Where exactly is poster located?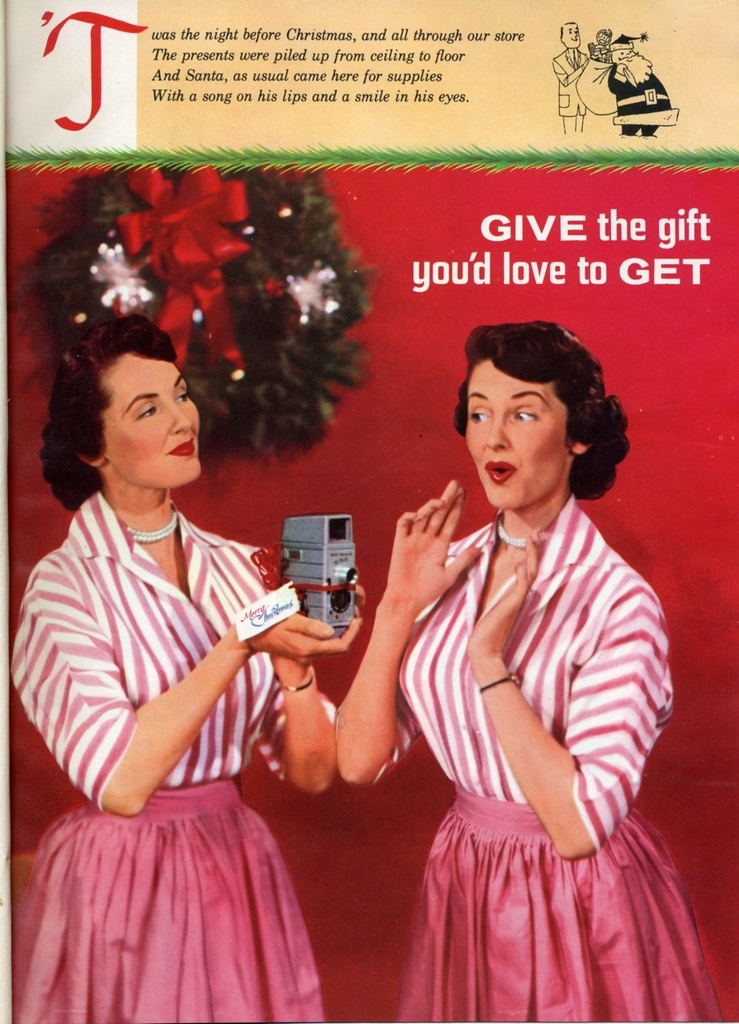
Its bounding box is 0:0:738:1021.
